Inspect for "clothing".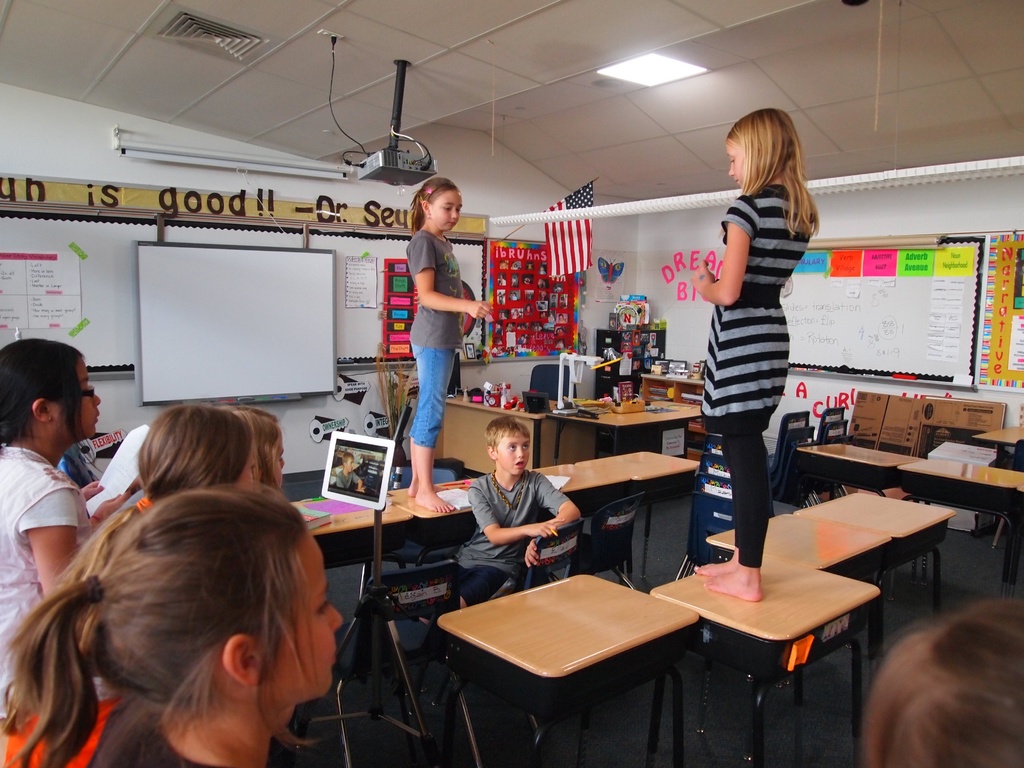
Inspection: Rect(719, 421, 776, 580).
